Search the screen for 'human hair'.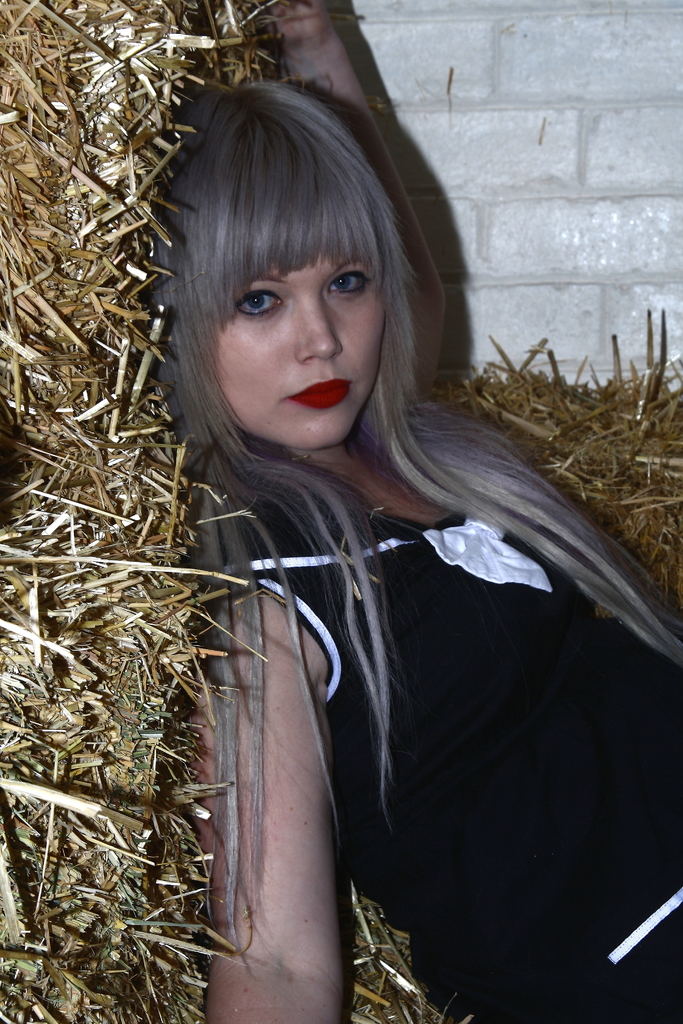
Found at [x1=126, y1=90, x2=638, y2=979].
